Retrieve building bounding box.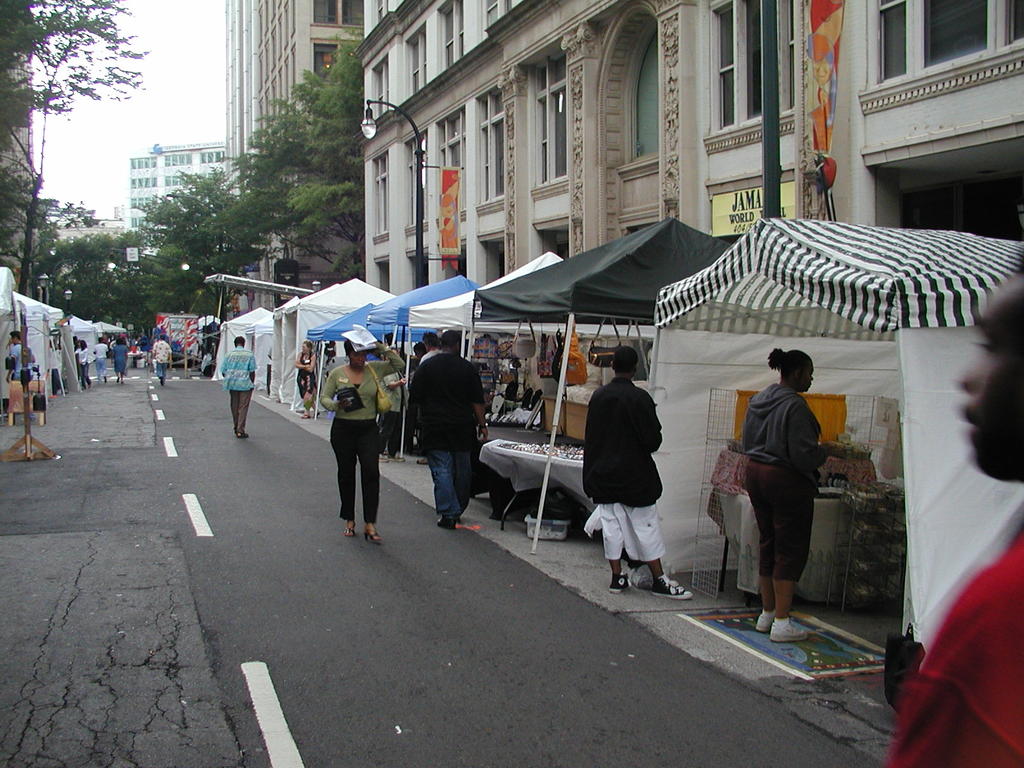
Bounding box: pyautogui.locateOnScreen(360, 0, 1023, 295).
